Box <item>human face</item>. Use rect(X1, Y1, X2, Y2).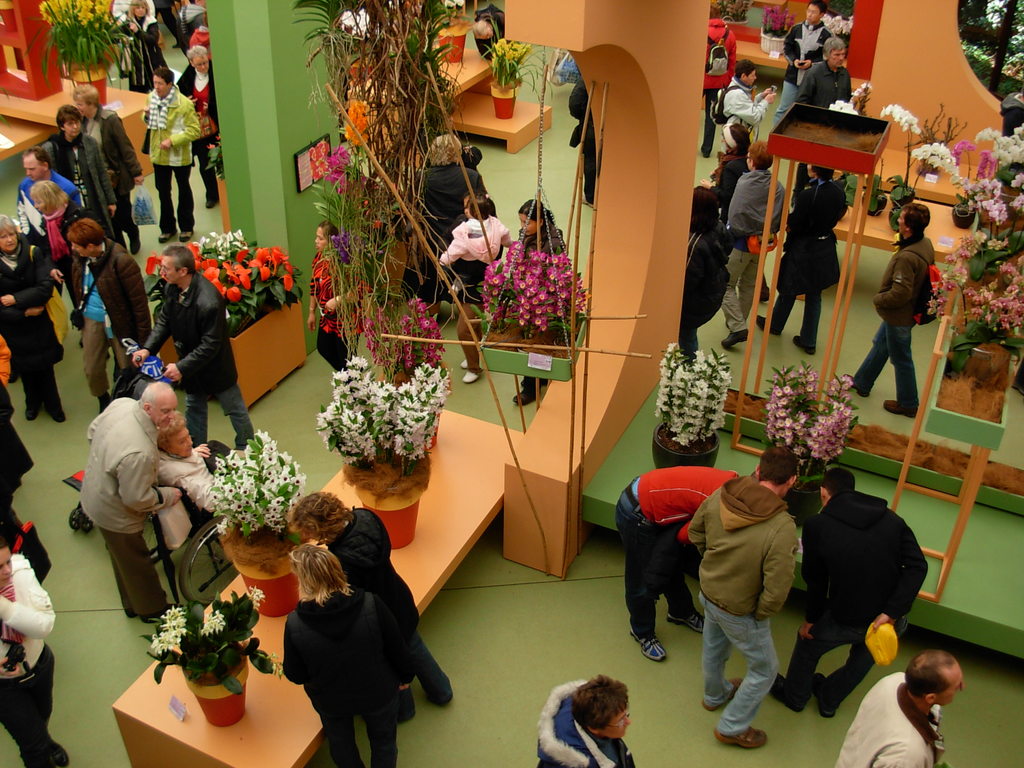
rect(940, 661, 965, 702).
